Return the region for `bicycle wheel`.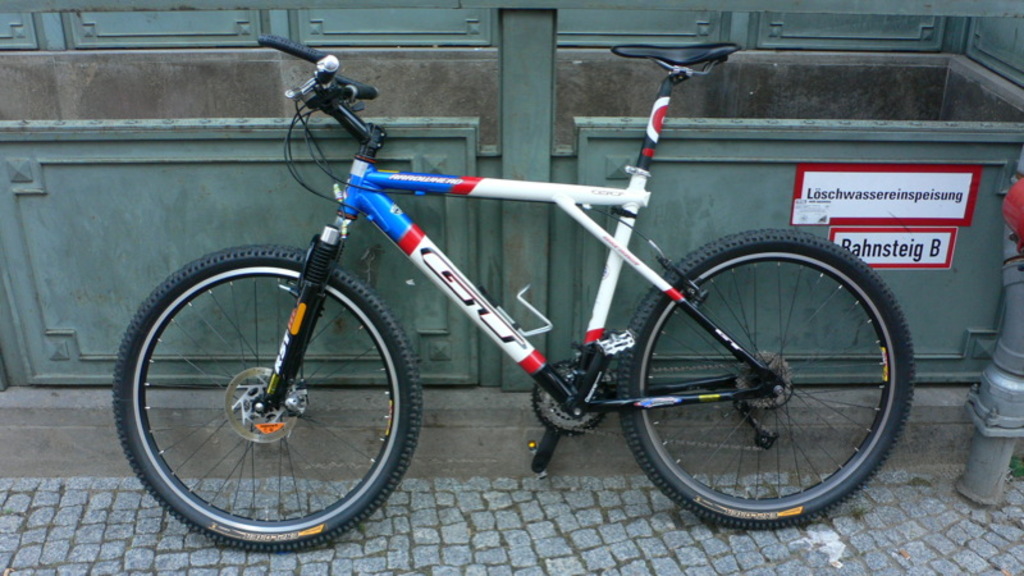
x1=617, y1=234, x2=918, y2=527.
